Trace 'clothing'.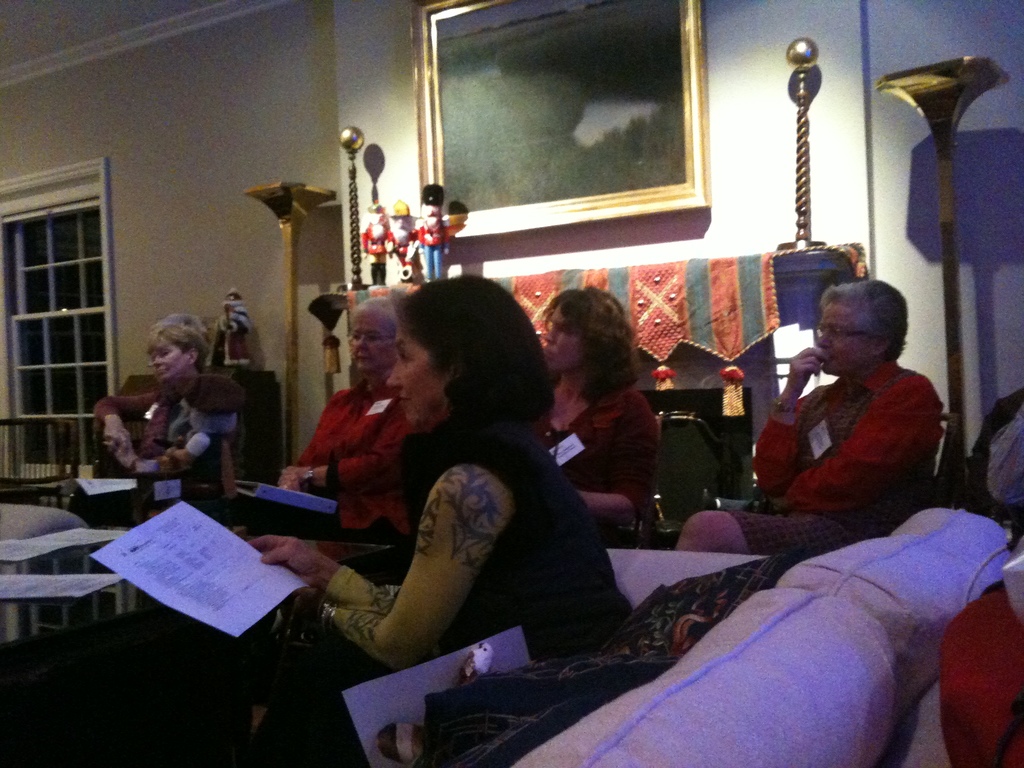
Traced to detection(252, 424, 630, 767).
